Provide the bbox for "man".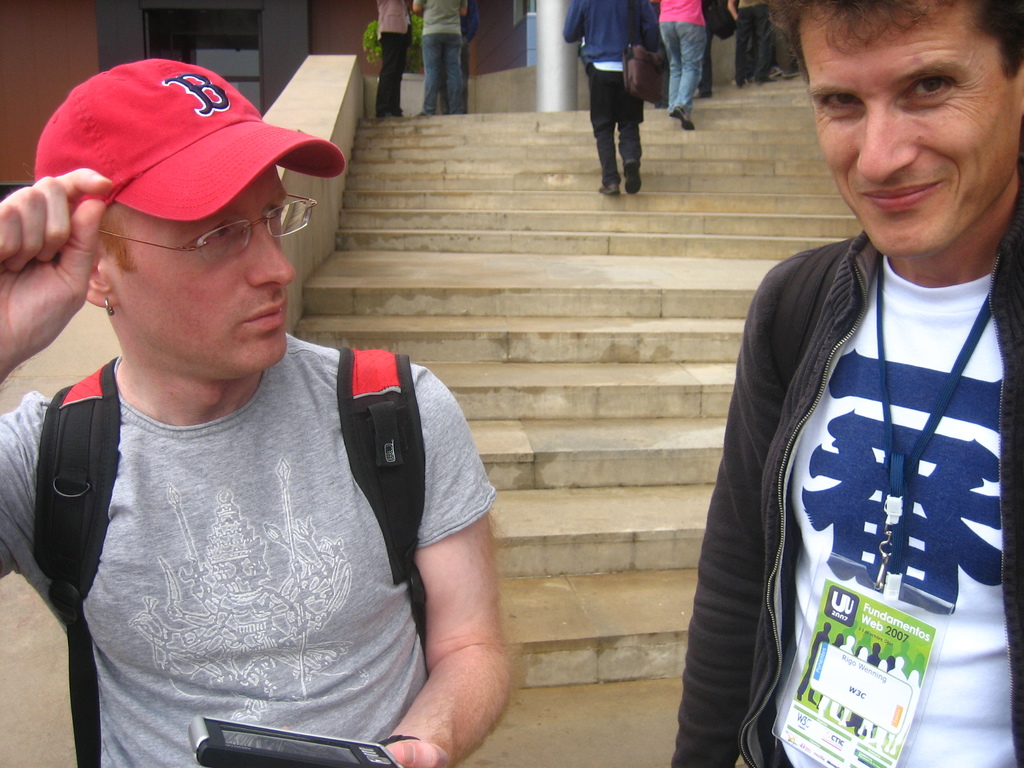
411 0 469 116.
